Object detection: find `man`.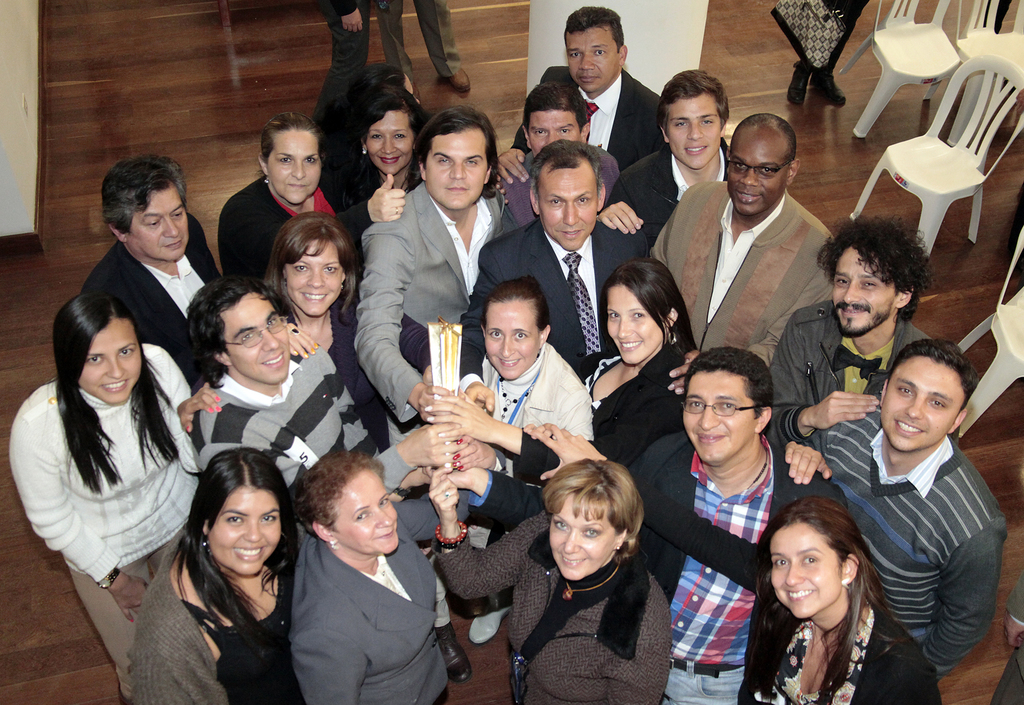
bbox=(496, 79, 626, 223).
